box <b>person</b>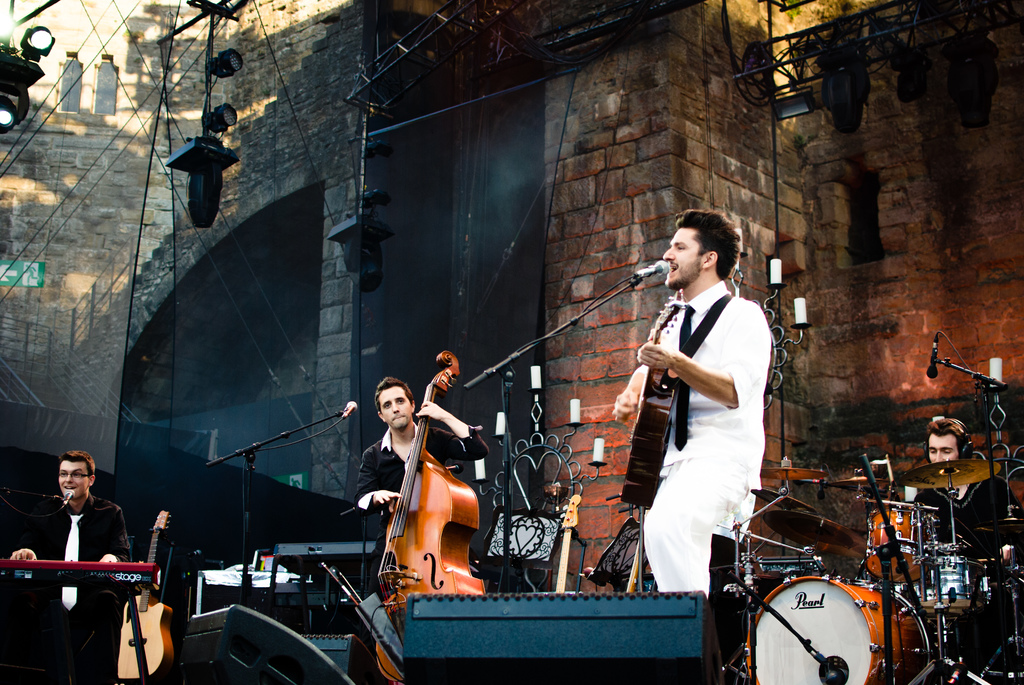
BBox(616, 206, 769, 602)
